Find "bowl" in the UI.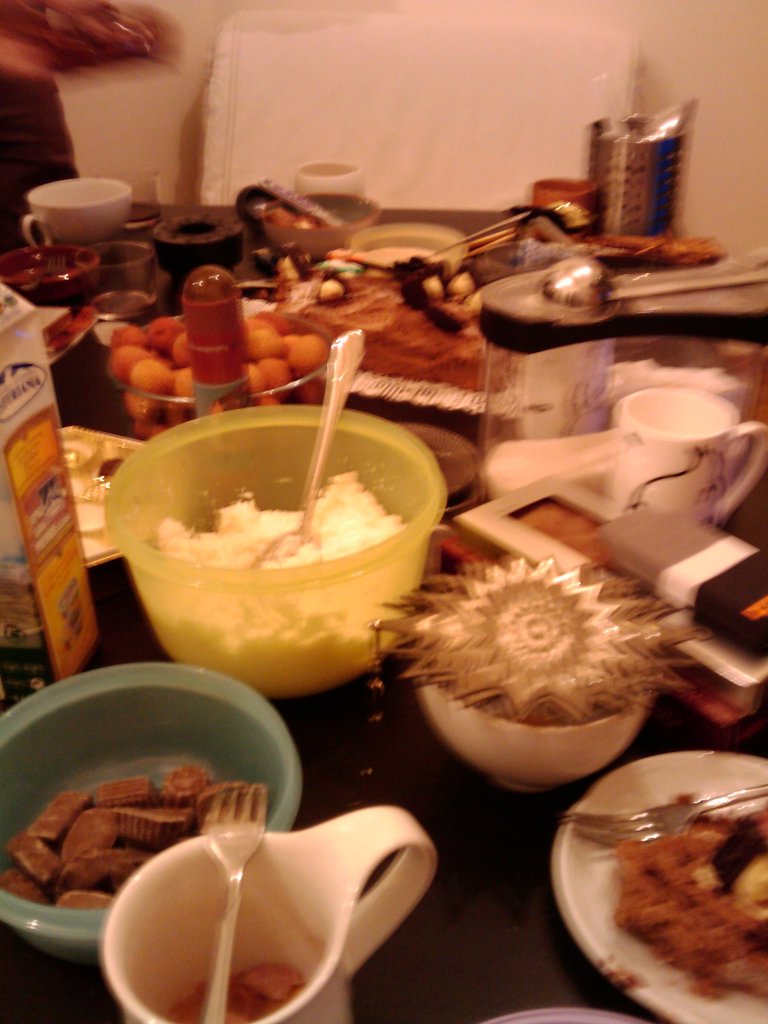
UI element at [left=0, top=246, right=92, bottom=298].
